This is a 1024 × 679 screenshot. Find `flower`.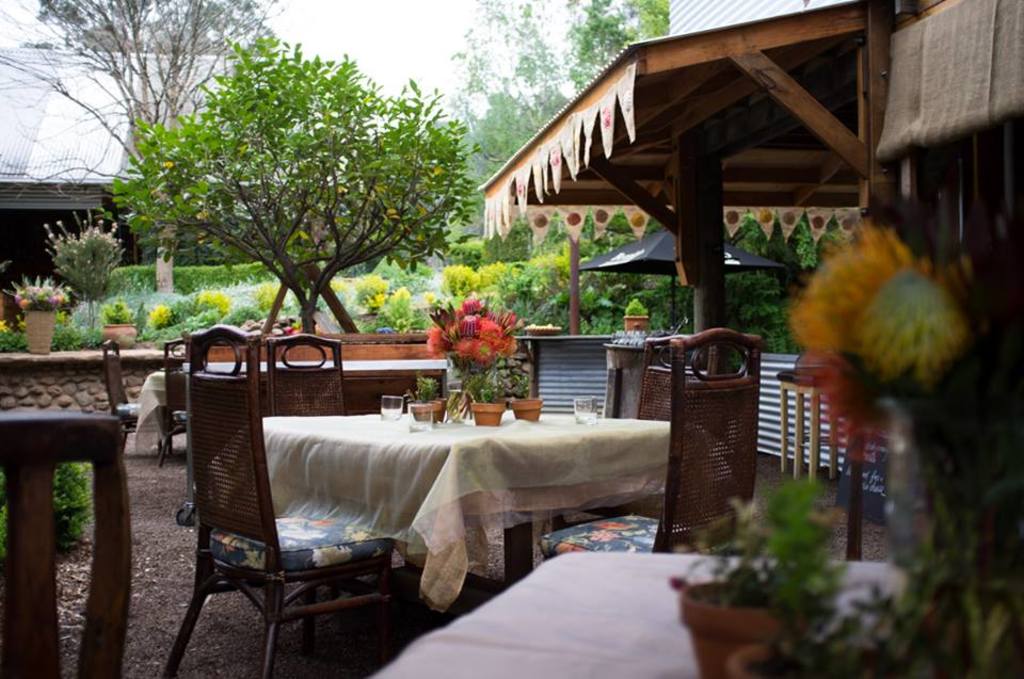
Bounding box: (left=475, top=338, right=490, bottom=354).
